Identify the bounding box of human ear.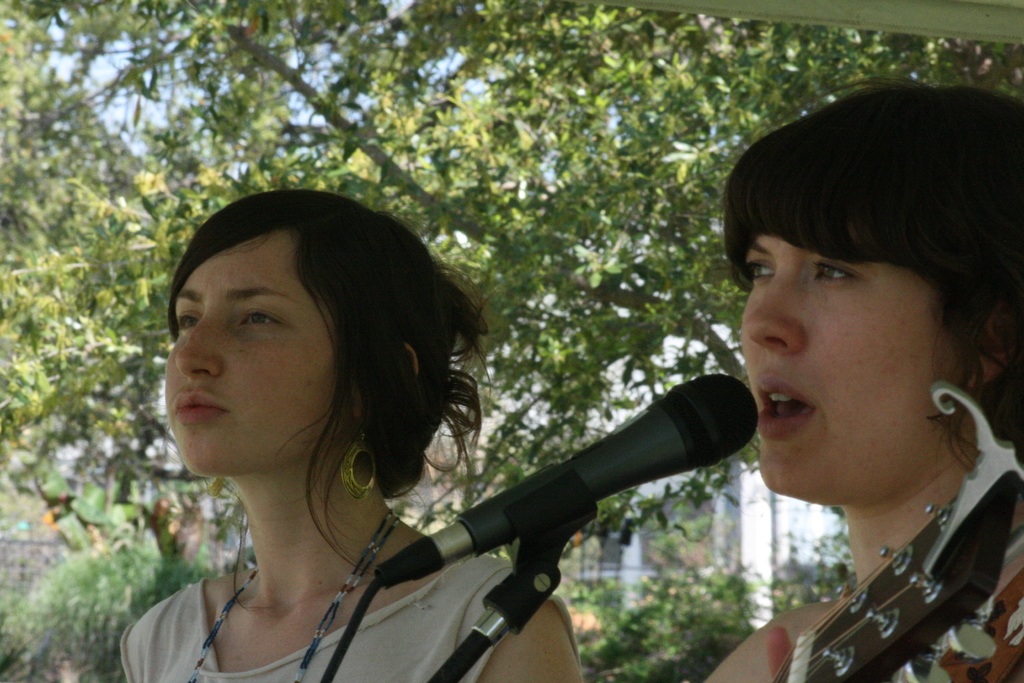
(403, 340, 420, 378).
